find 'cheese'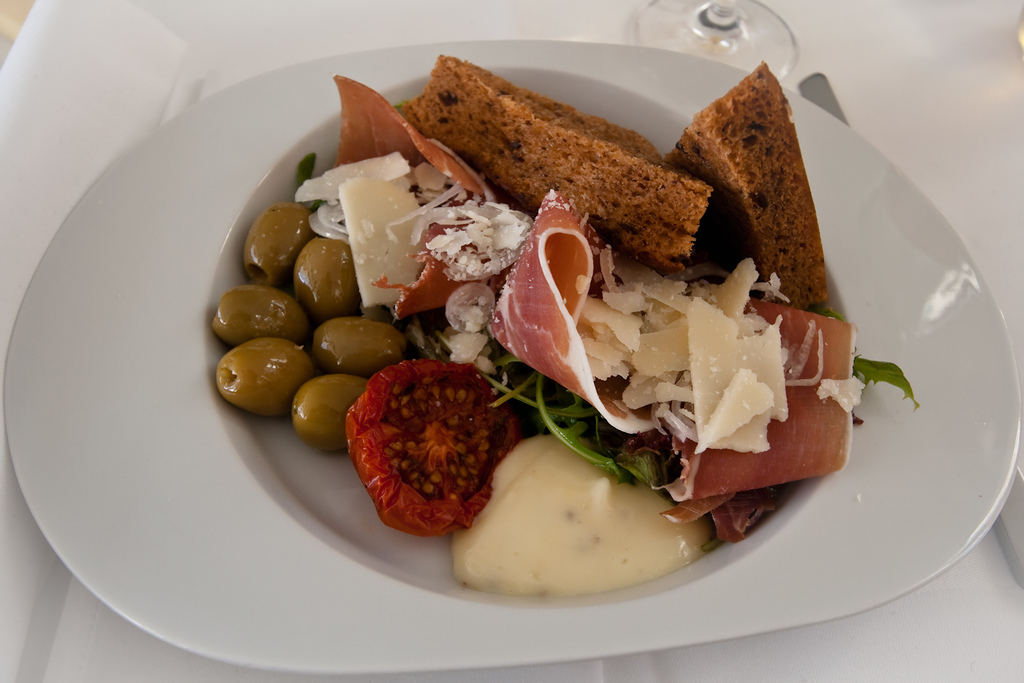
[x1=452, y1=431, x2=713, y2=596]
